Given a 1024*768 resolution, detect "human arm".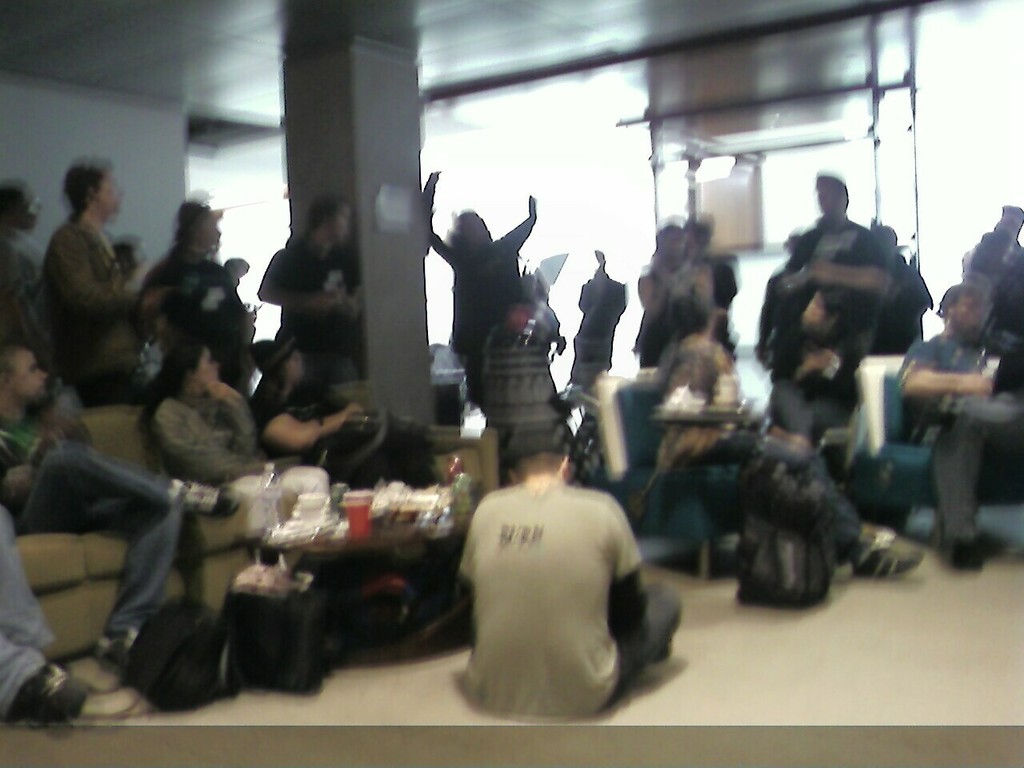
l=46, t=400, r=102, b=450.
